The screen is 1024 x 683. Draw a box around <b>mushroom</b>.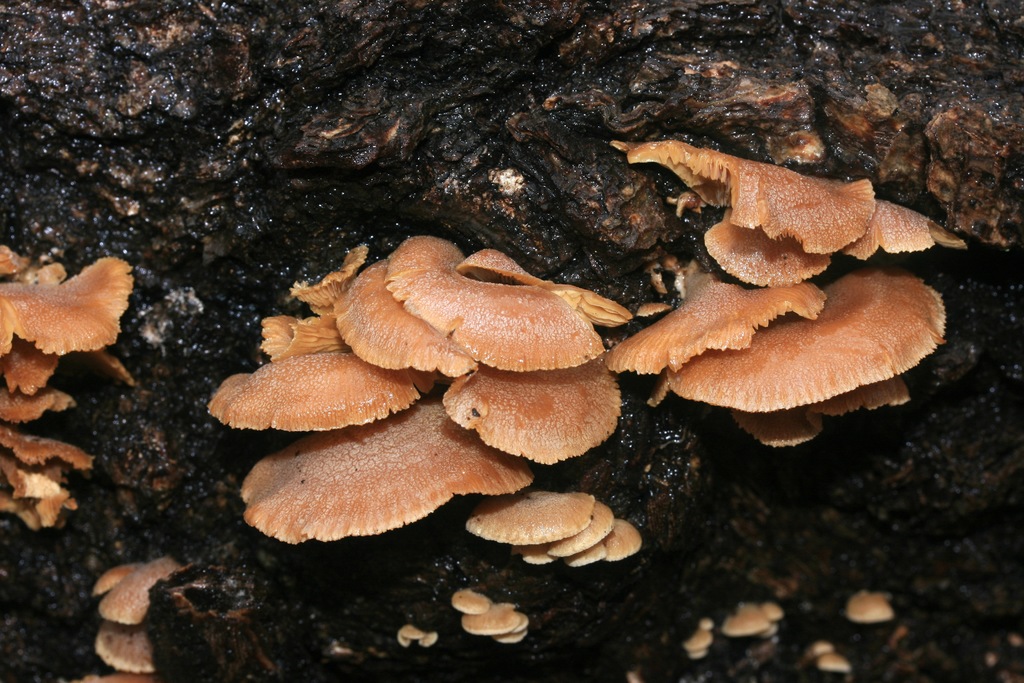
(x1=330, y1=257, x2=486, y2=378).
